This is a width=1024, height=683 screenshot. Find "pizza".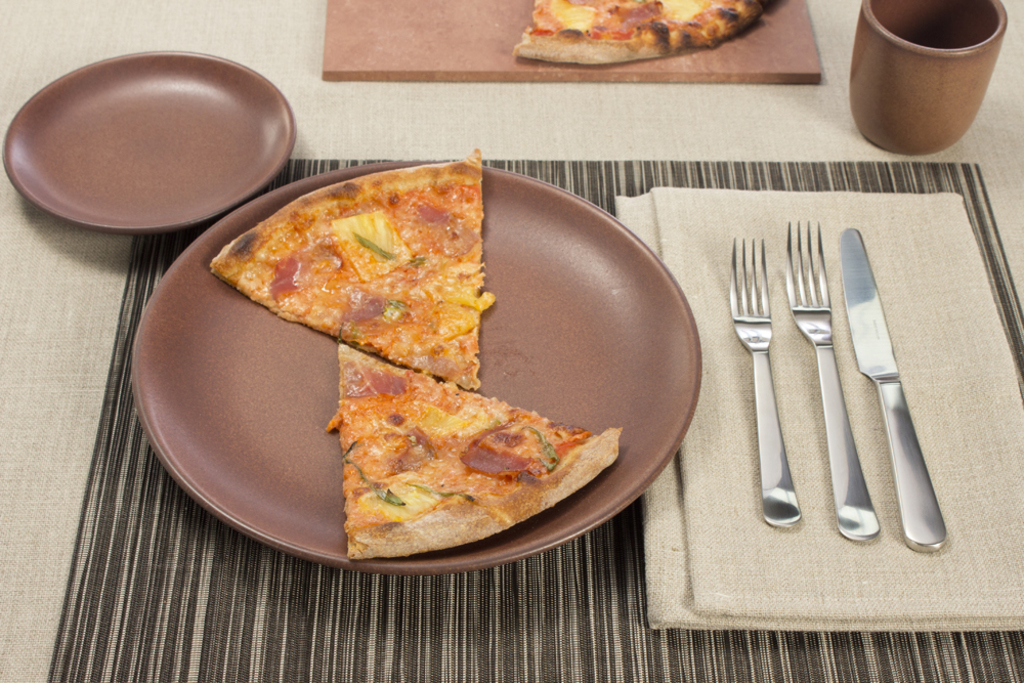
Bounding box: (210, 145, 500, 391).
